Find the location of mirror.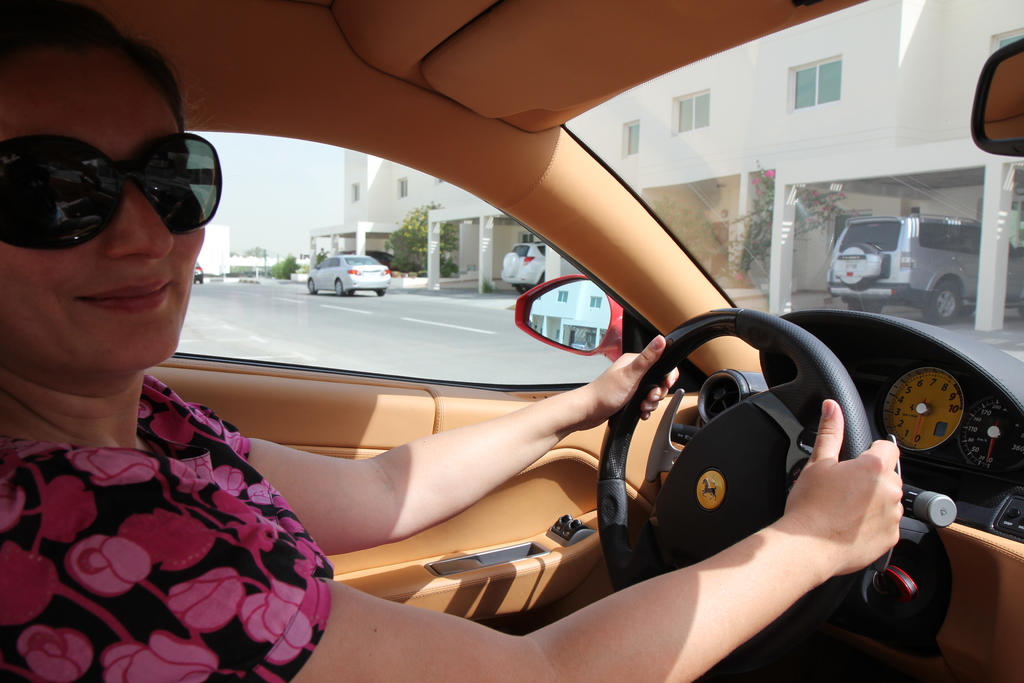
Location: [left=985, top=47, right=1023, bottom=140].
